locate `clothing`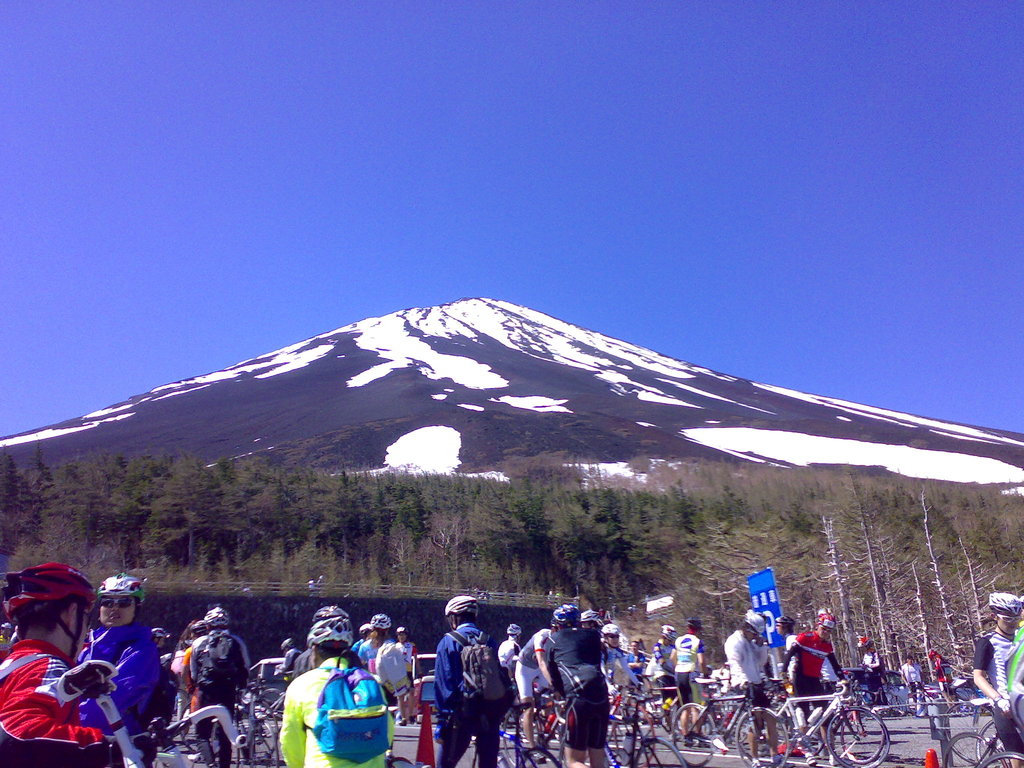
select_region(931, 653, 957, 703)
